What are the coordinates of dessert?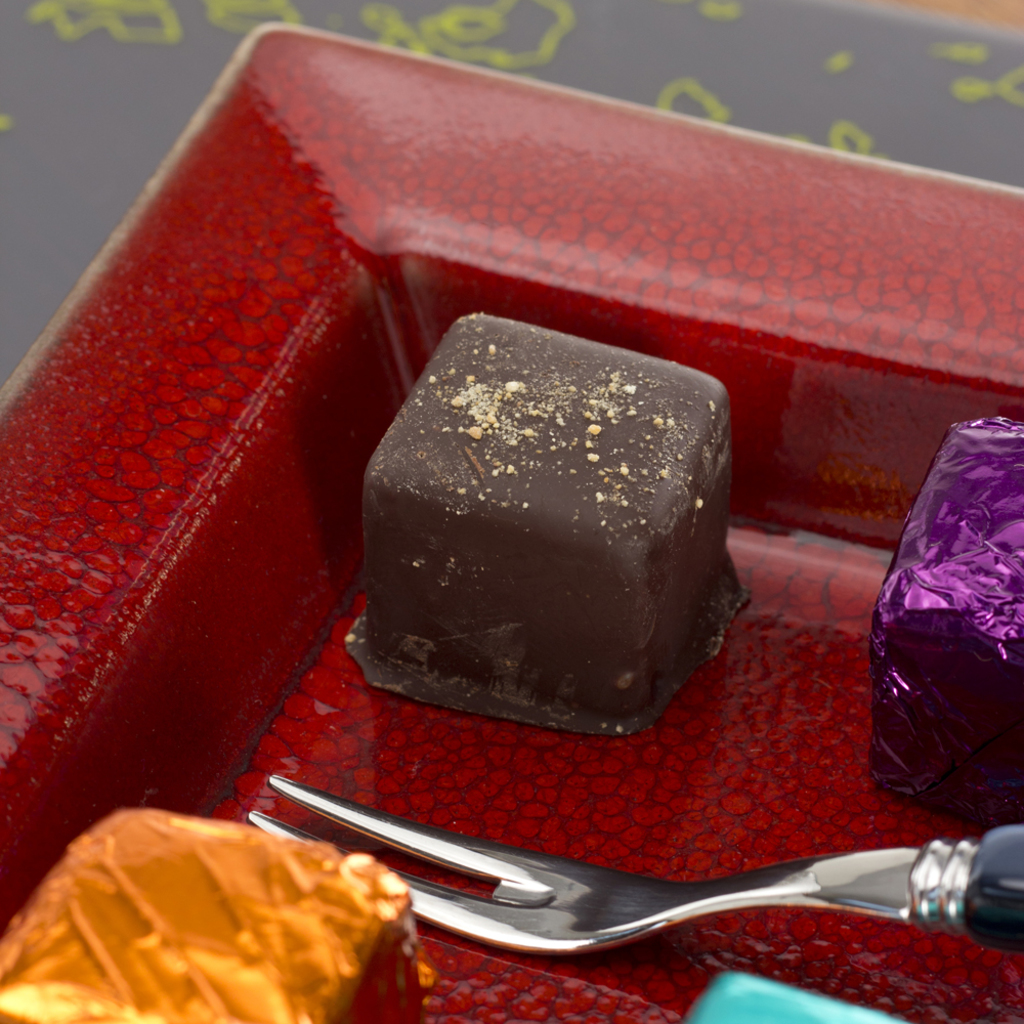
(887,415,1023,824).
